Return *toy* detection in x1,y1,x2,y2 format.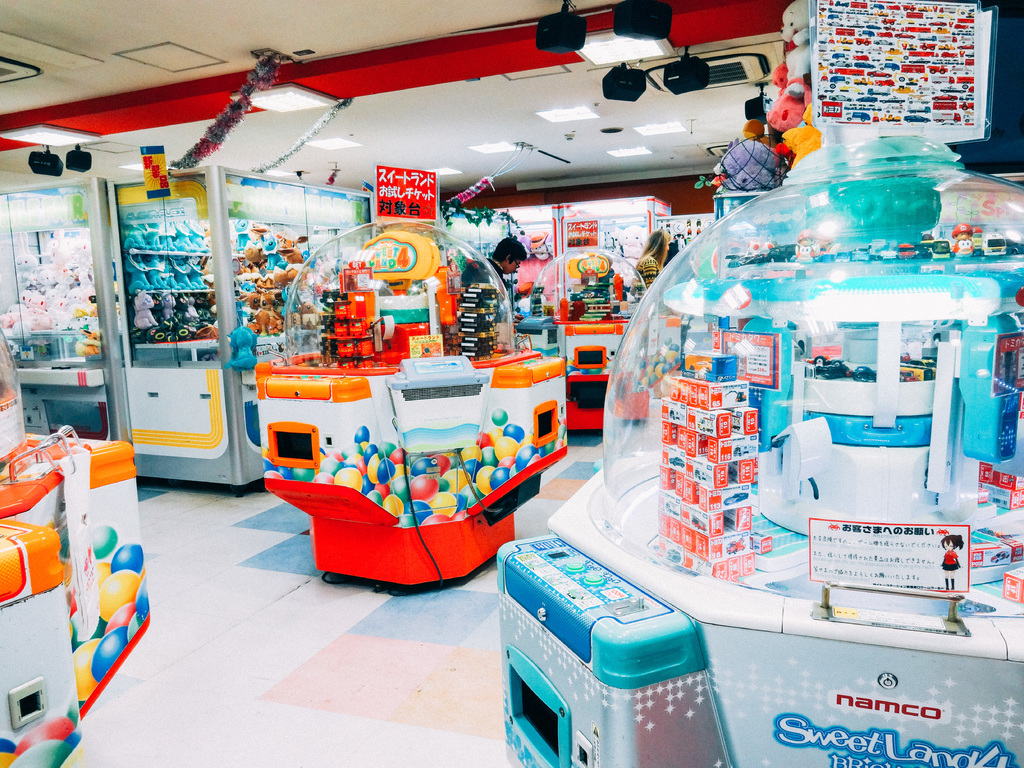
486,1,1023,767.
